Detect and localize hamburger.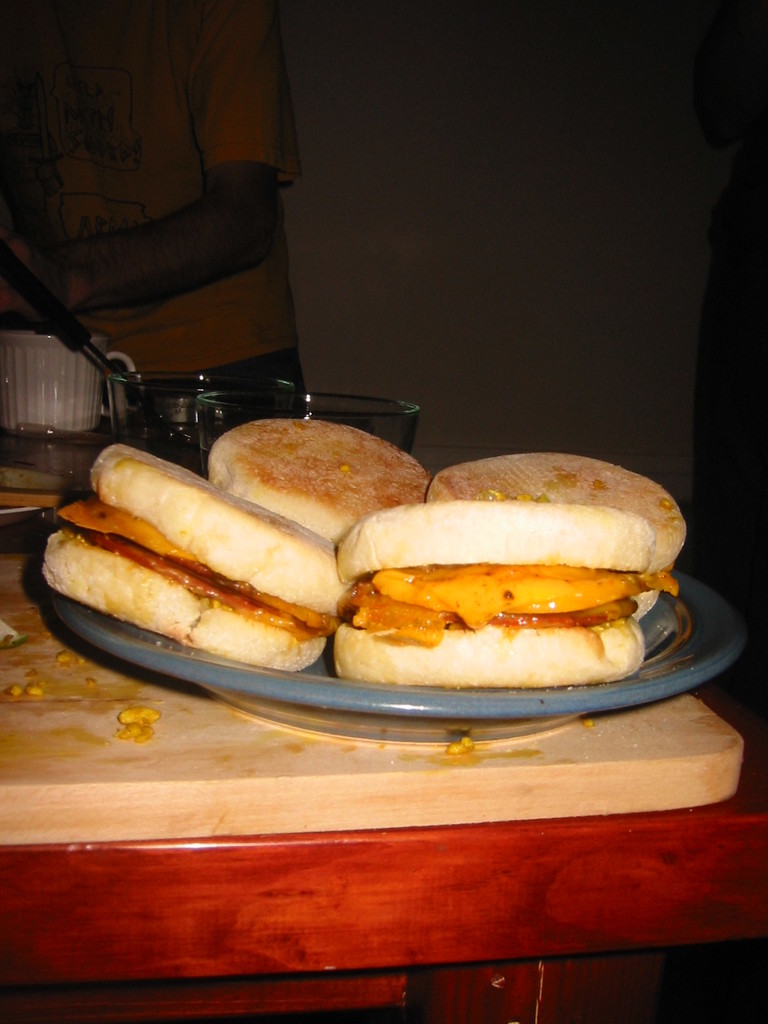
Localized at region(203, 420, 426, 552).
